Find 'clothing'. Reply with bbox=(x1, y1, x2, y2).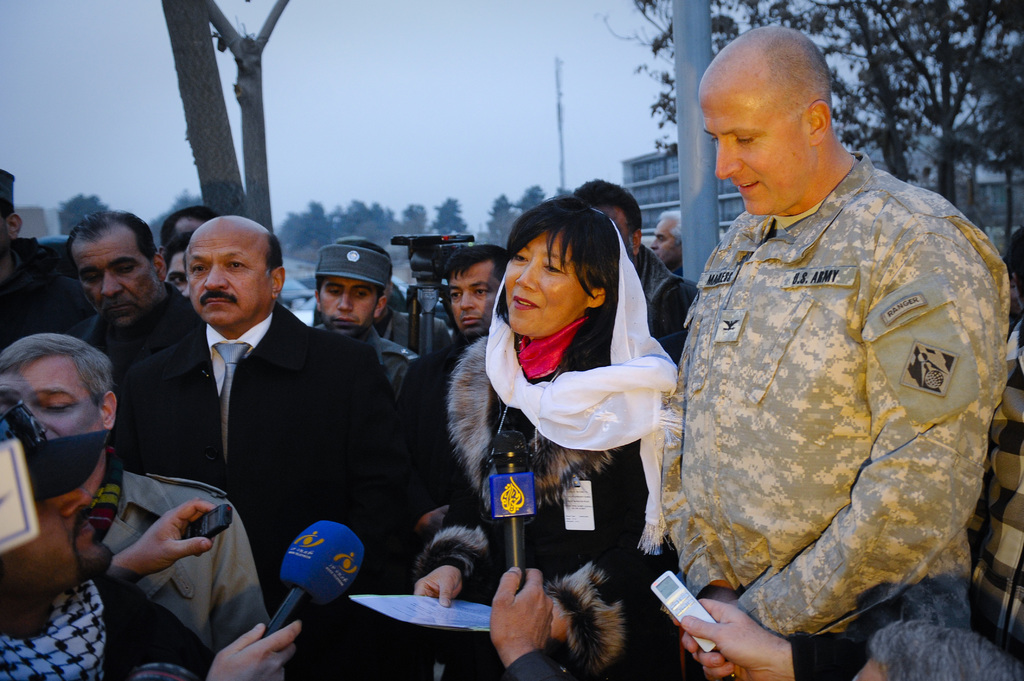
bbox=(660, 150, 1007, 680).
